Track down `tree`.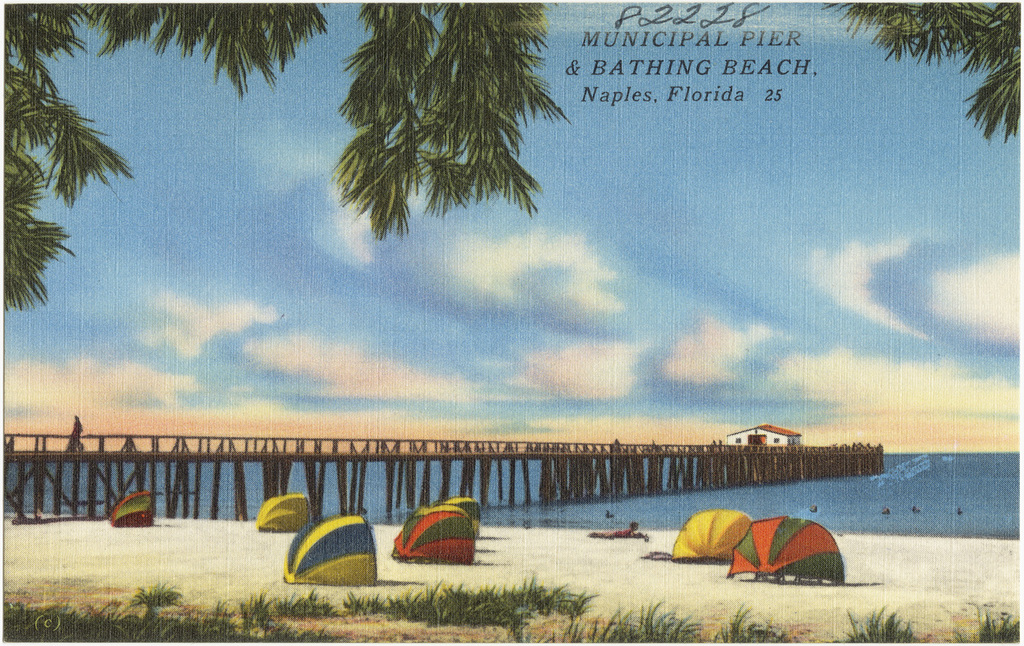
Tracked to Rect(819, 0, 1023, 145).
